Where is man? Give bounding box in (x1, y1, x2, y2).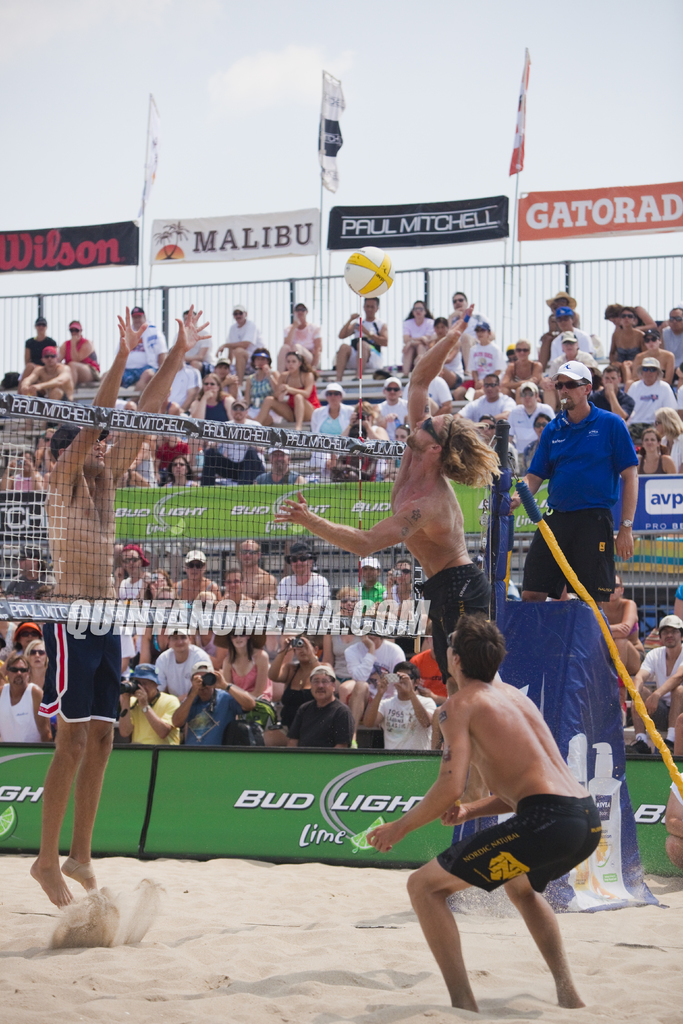
(0, 654, 54, 746).
